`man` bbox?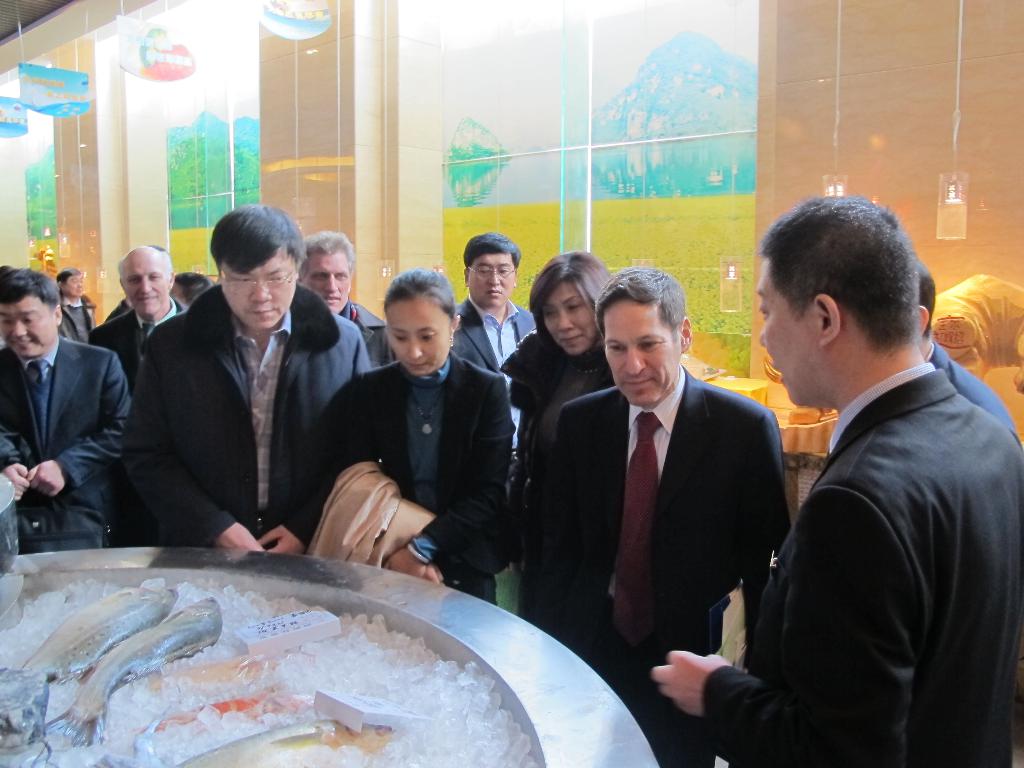
{"left": 0, "top": 260, "right": 144, "bottom": 550}
